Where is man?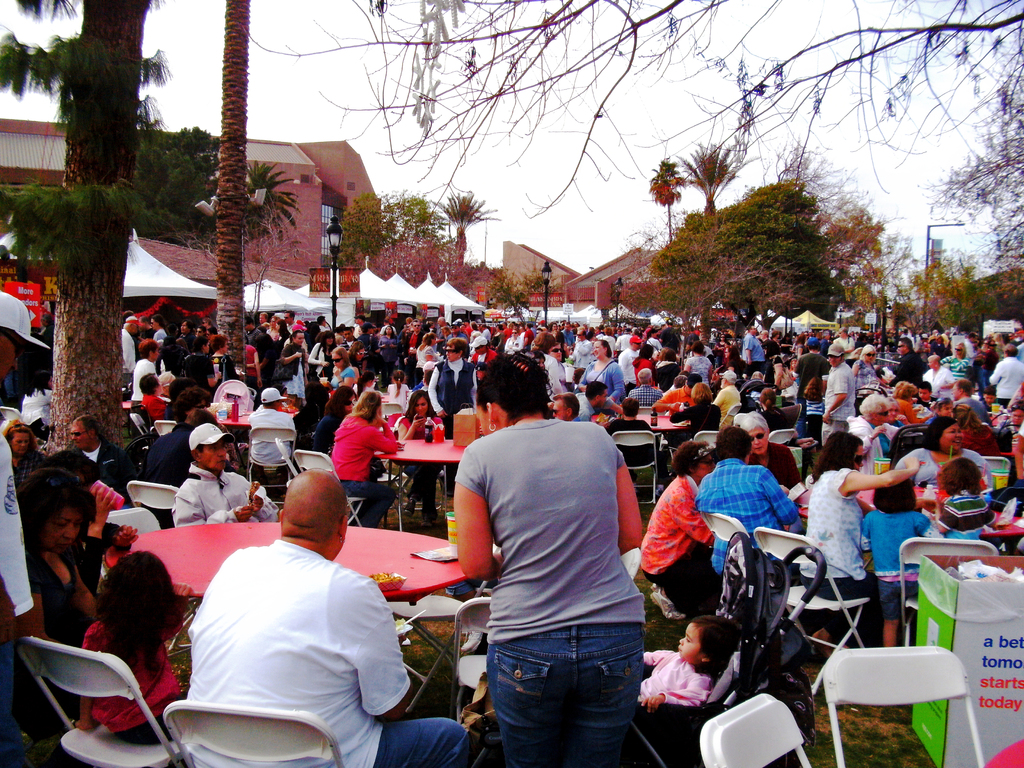
detection(884, 339, 925, 388).
